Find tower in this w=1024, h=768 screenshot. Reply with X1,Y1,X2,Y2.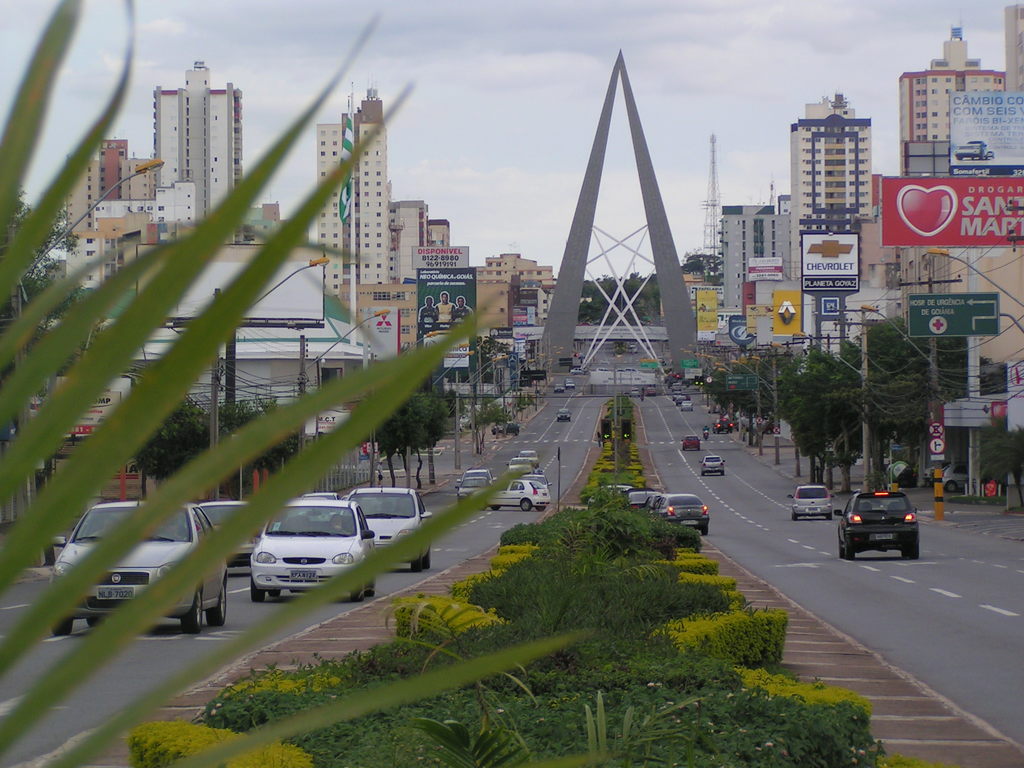
797,99,872,249.
